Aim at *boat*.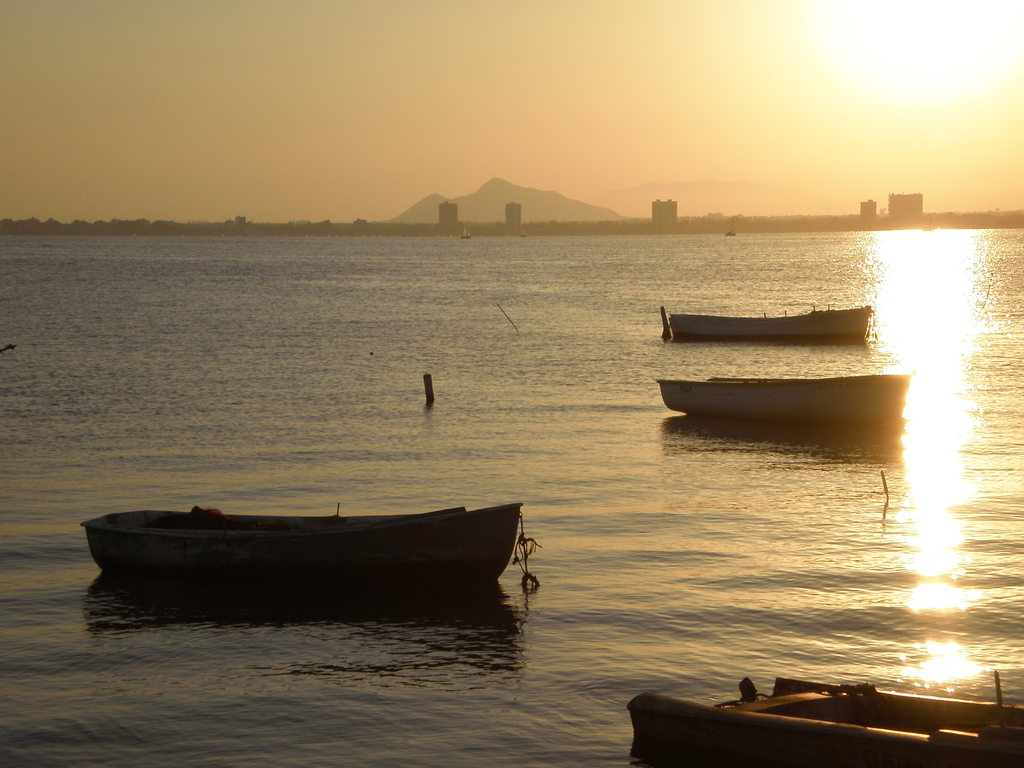
Aimed at crop(650, 372, 912, 424).
